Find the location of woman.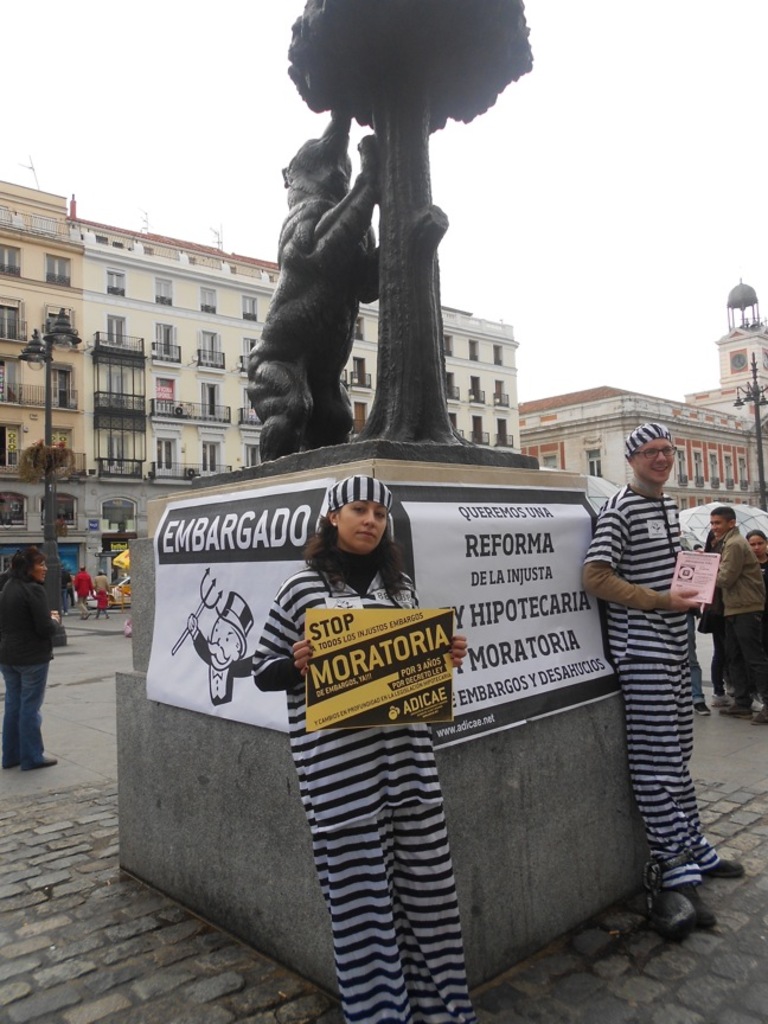
Location: detection(1, 548, 72, 774).
